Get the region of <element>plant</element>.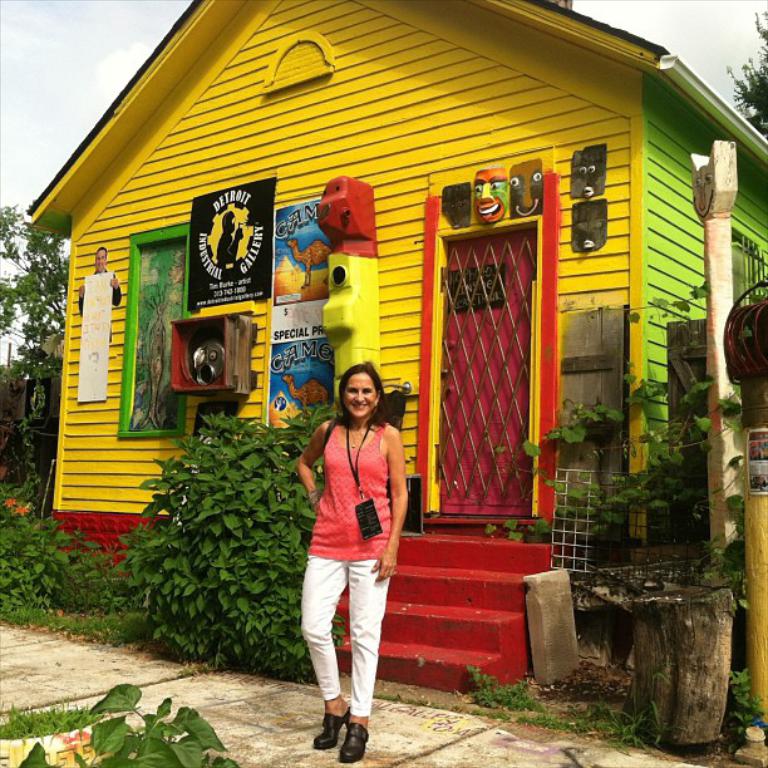
[0,707,105,739].
